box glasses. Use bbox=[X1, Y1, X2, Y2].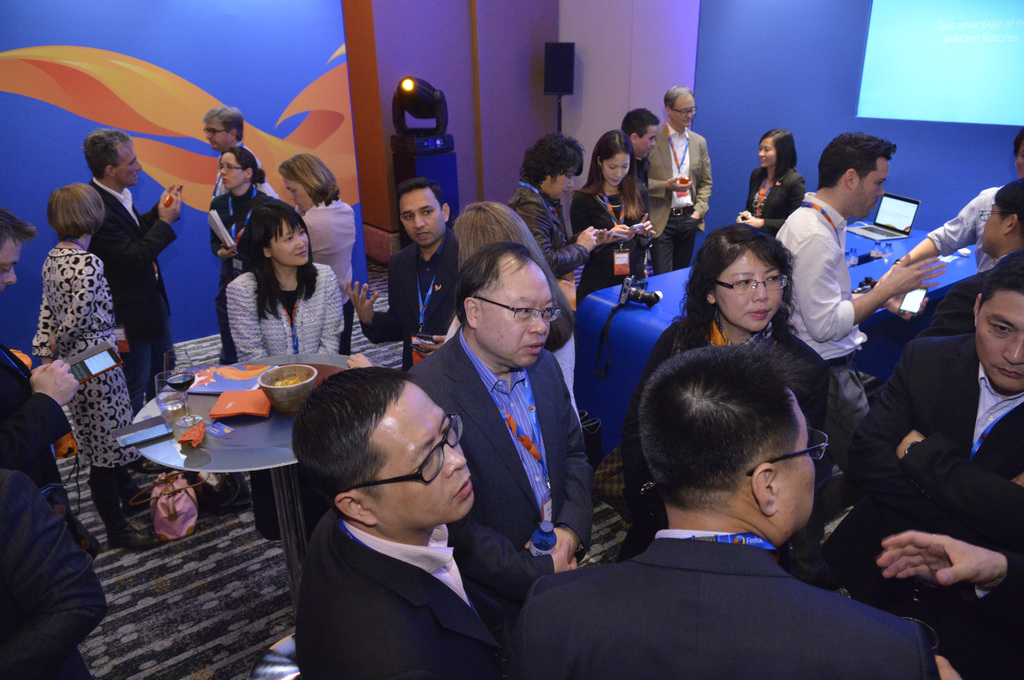
bbox=[340, 407, 465, 495].
